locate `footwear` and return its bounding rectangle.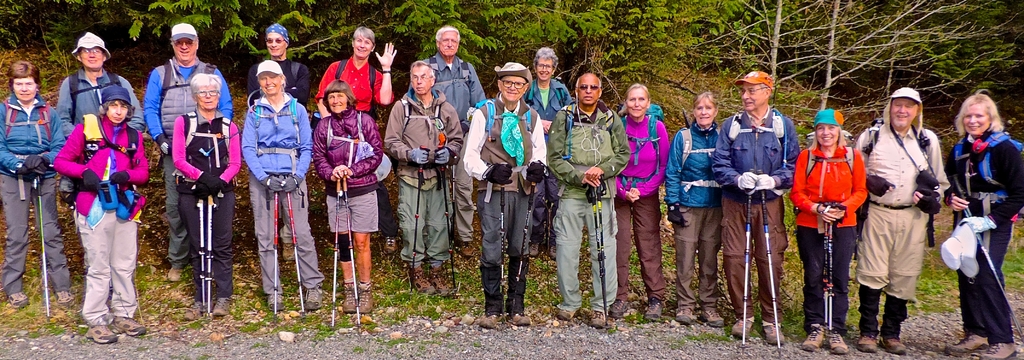
550:307:573:320.
